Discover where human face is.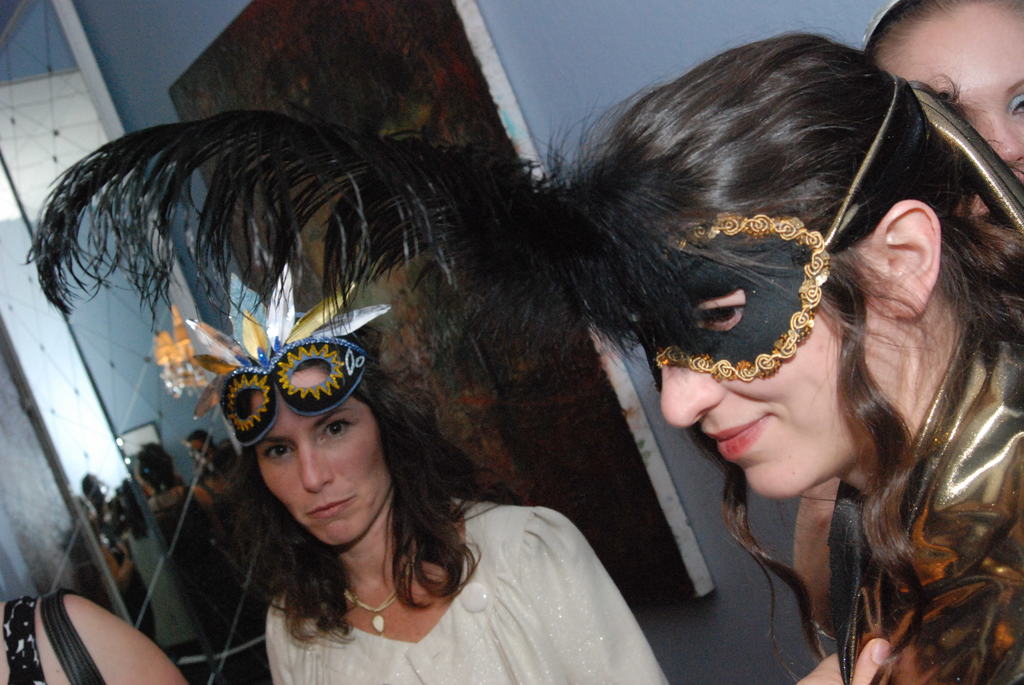
Discovered at left=662, top=287, right=908, bottom=503.
